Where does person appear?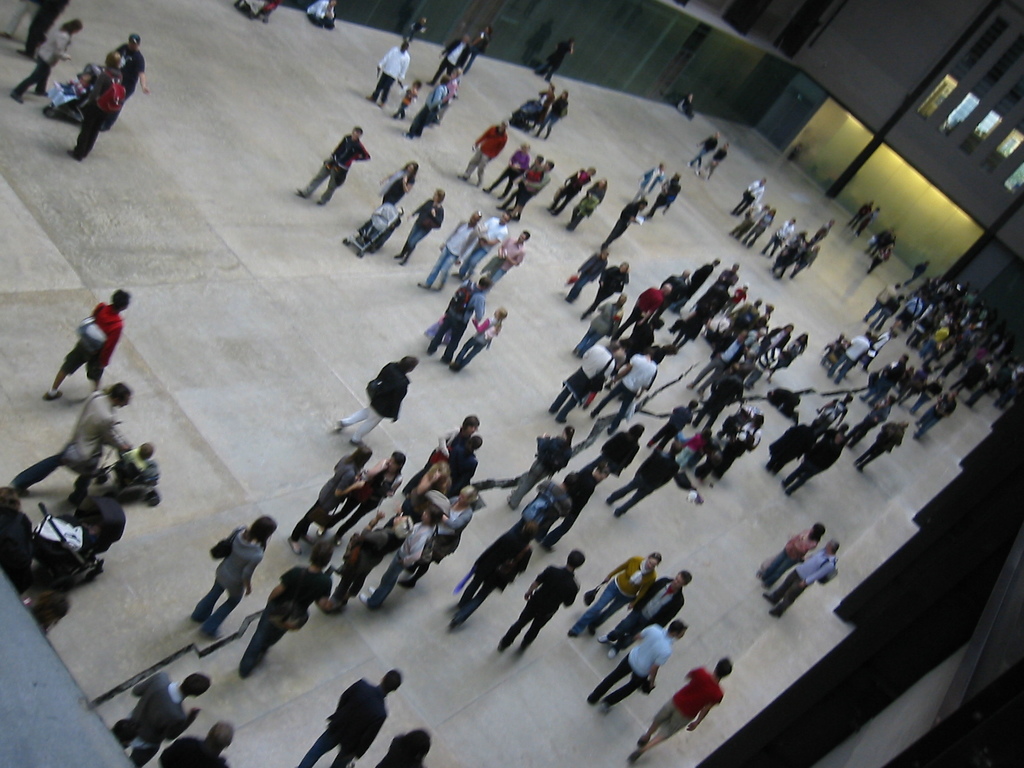
Appears at [632,161,670,206].
